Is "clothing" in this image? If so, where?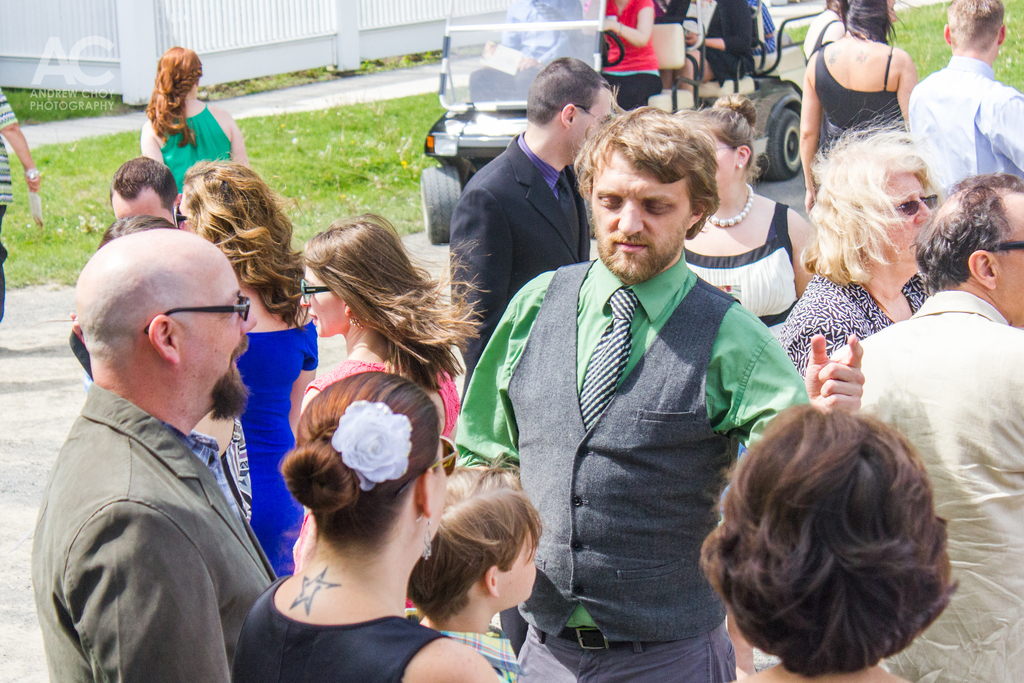
Yes, at x1=776 y1=270 x2=931 y2=374.
